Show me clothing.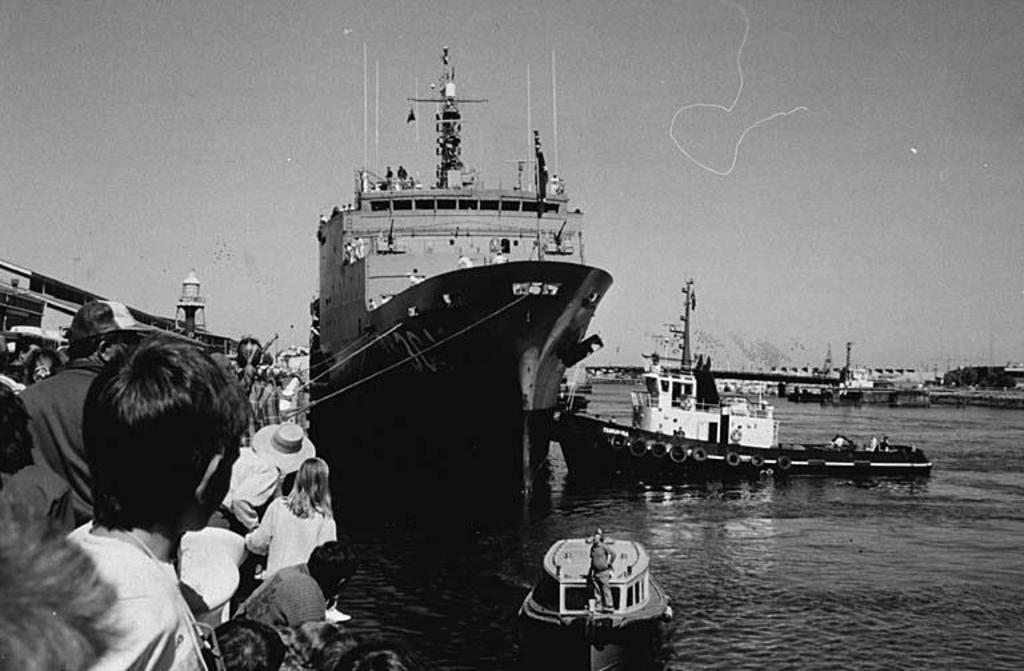
clothing is here: (209,443,281,530).
